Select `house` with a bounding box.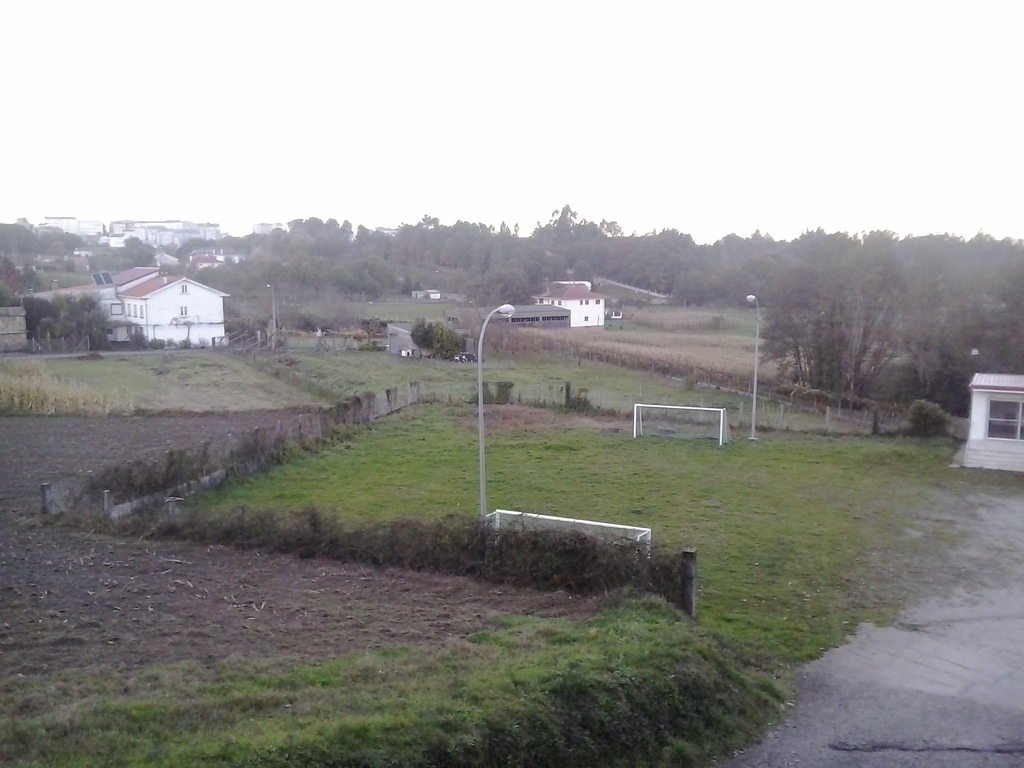
BBox(954, 371, 1023, 474).
